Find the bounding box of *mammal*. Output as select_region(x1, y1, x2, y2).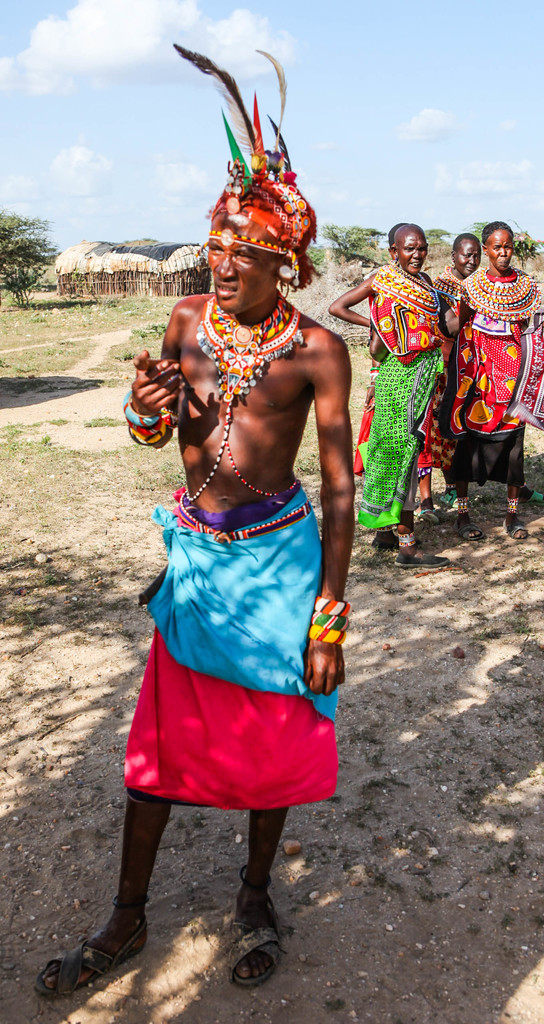
select_region(450, 225, 543, 540).
